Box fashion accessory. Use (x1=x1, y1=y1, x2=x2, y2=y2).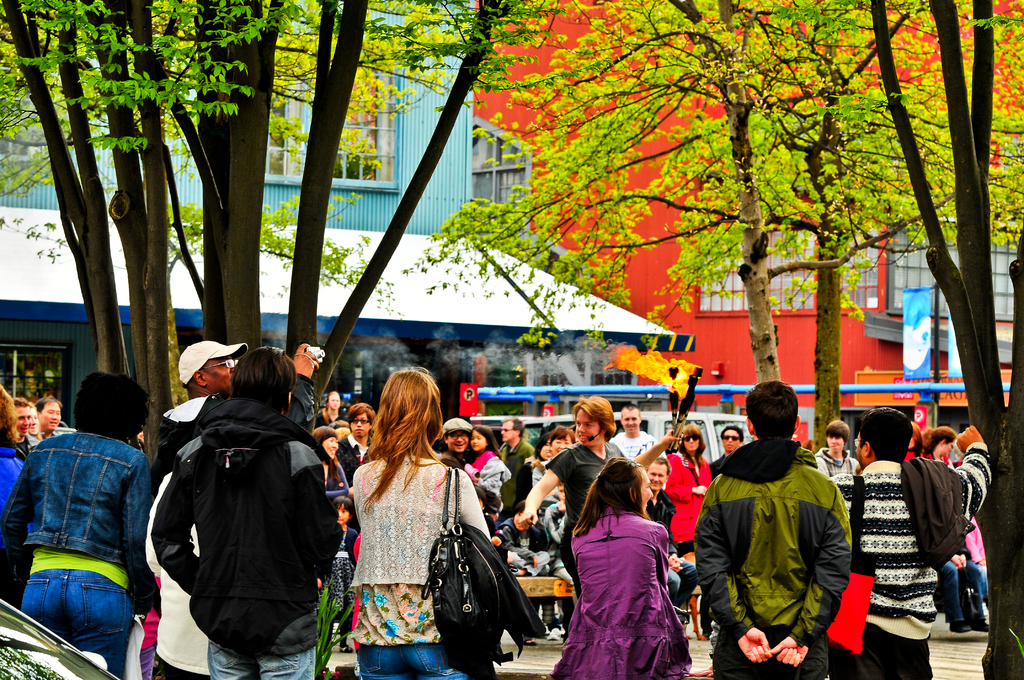
(x1=499, y1=425, x2=516, y2=433).
